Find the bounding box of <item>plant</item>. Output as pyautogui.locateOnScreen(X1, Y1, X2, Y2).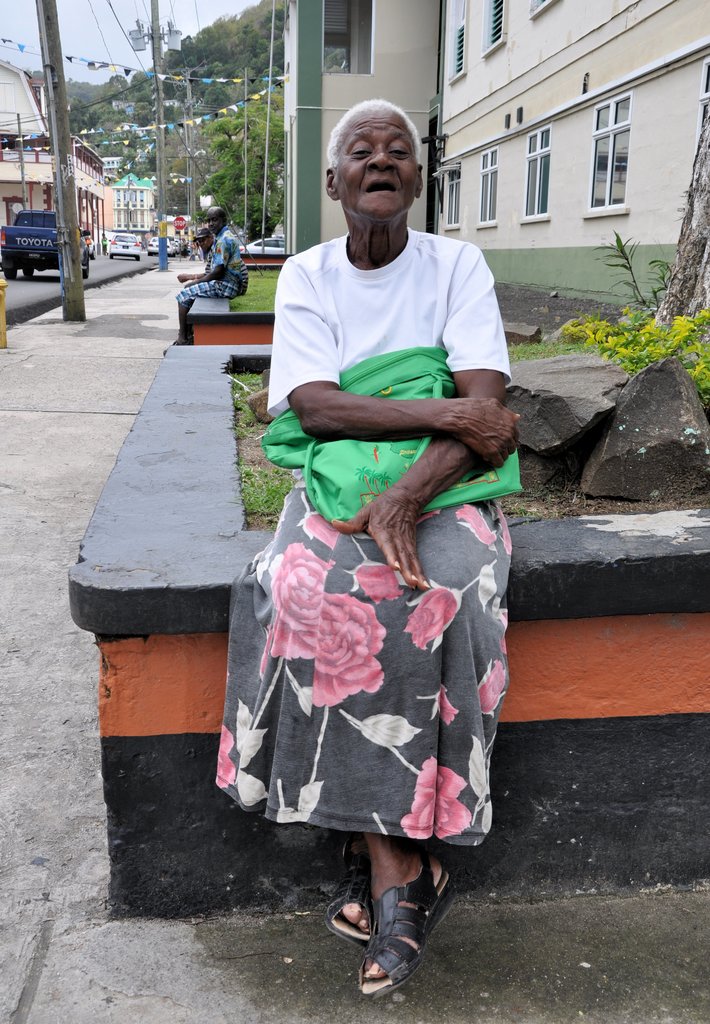
pyautogui.locateOnScreen(547, 209, 709, 401).
